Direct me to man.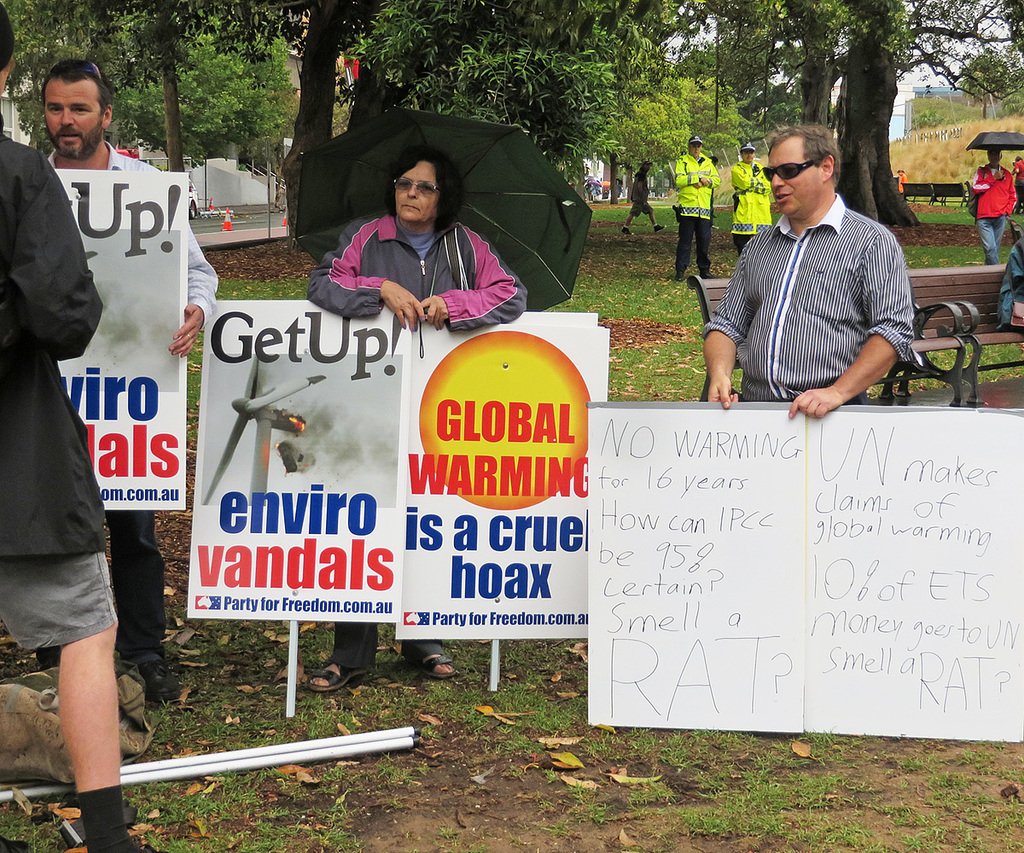
Direction: region(969, 150, 1021, 270).
